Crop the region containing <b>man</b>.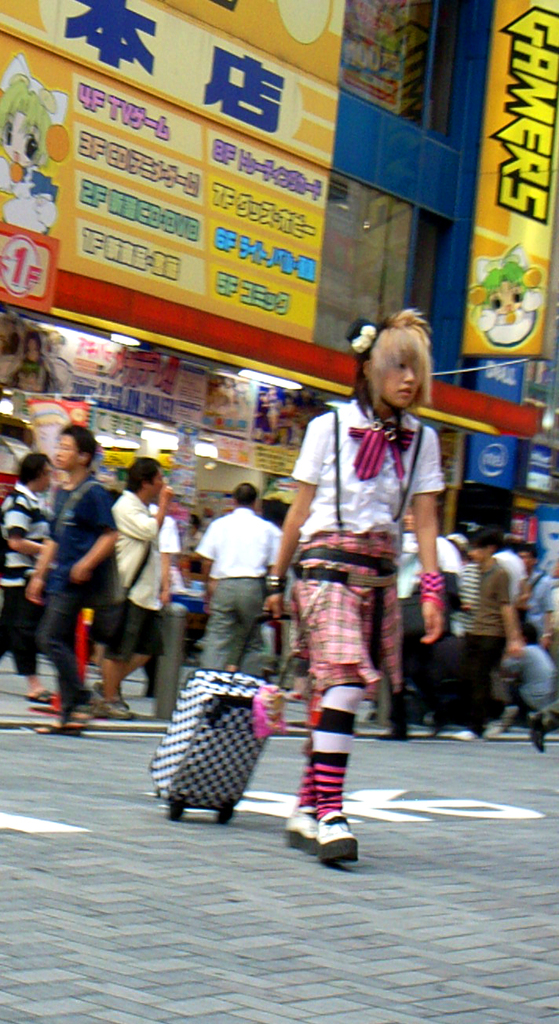
Crop region: x1=521, y1=532, x2=557, y2=640.
